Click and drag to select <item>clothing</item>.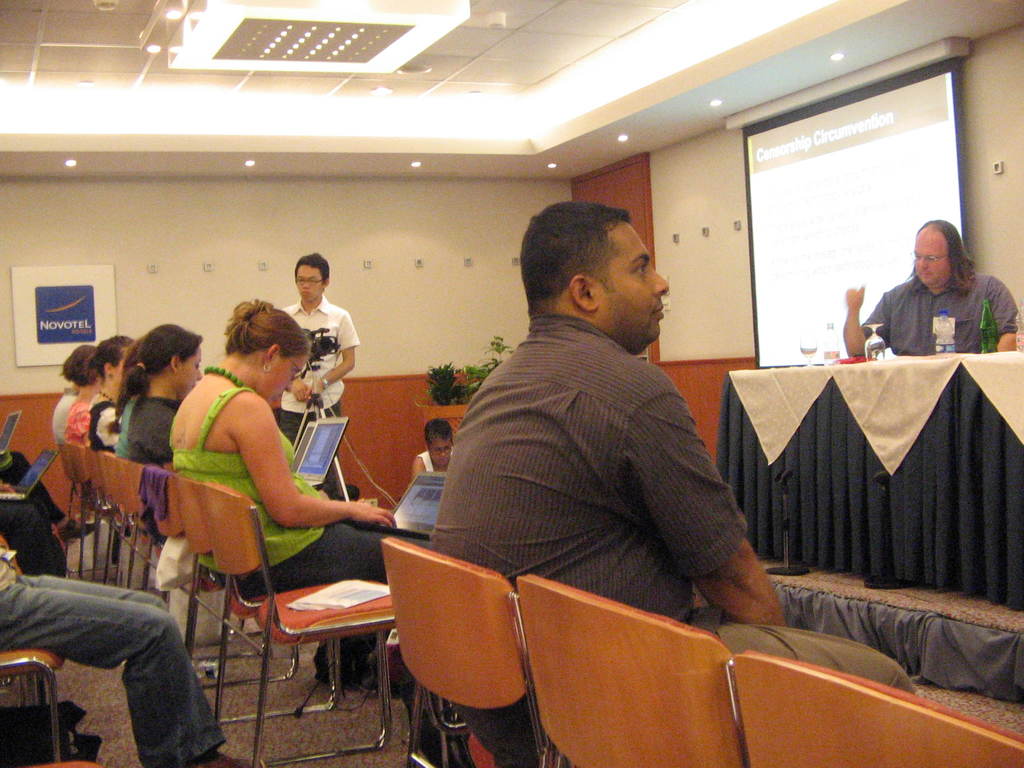
Selection: bbox=[415, 446, 436, 477].
